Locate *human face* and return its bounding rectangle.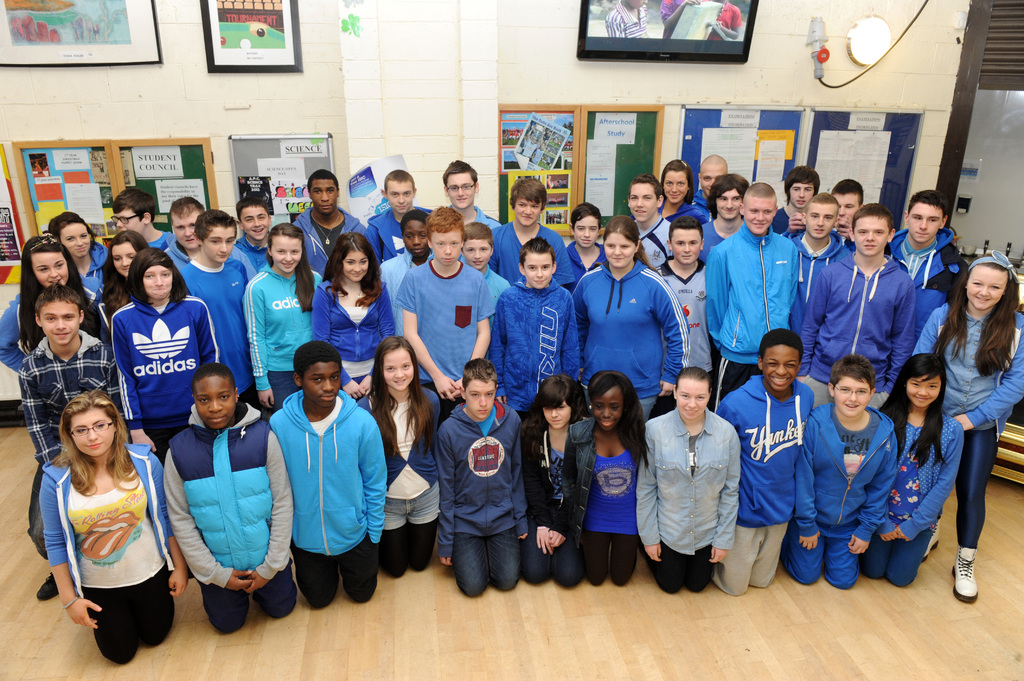
locate(788, 182, 816, 209).
